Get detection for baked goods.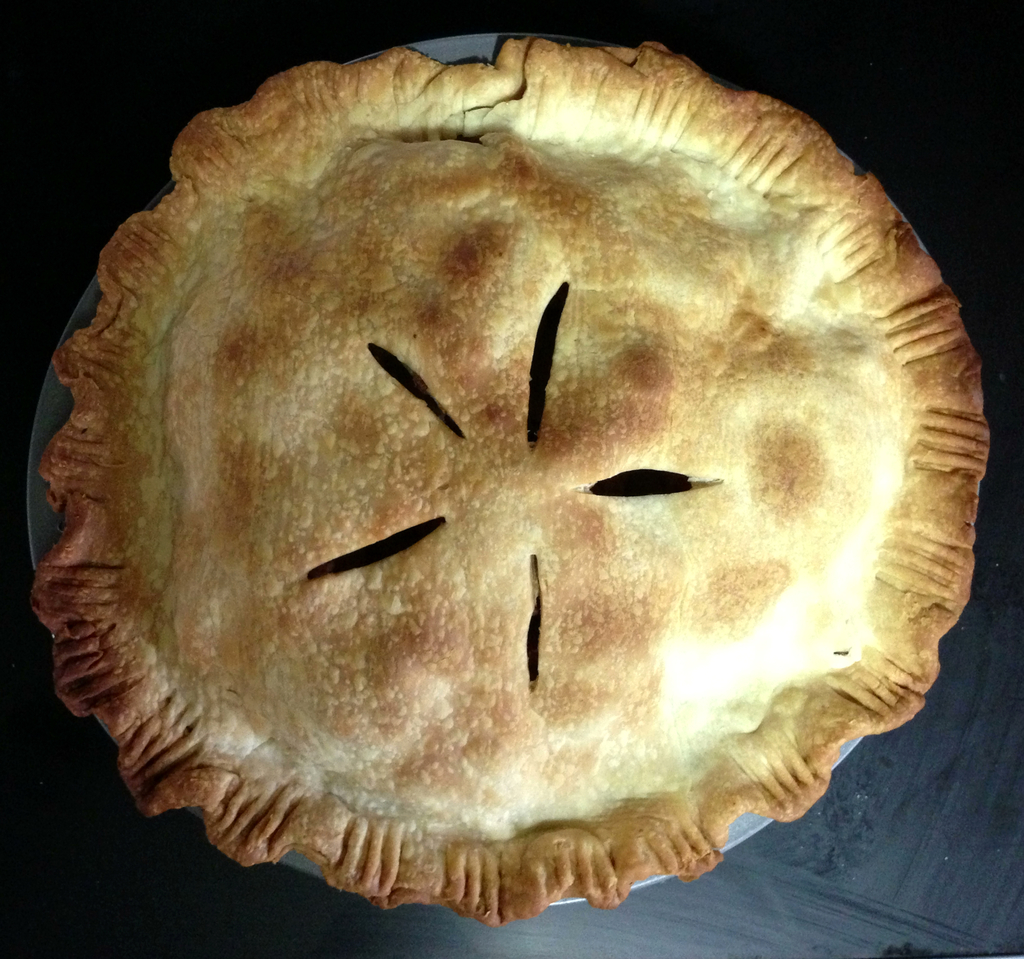
Detection: (28, 35, 995, 926).
